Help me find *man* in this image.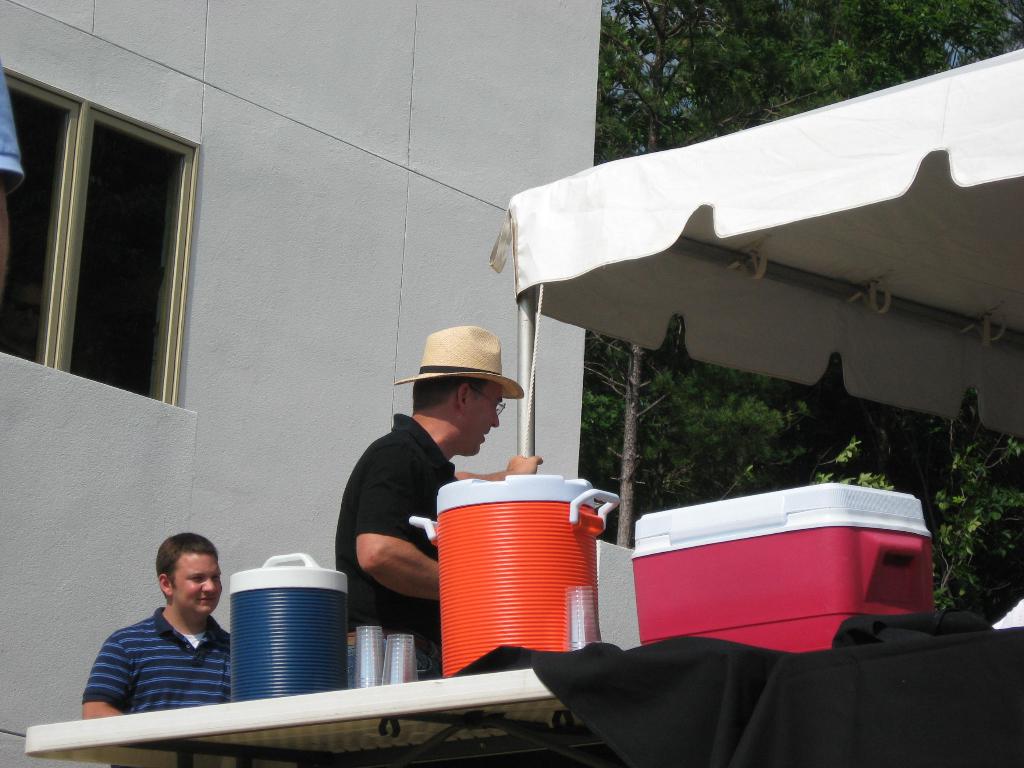
Found it: x1=77, y1=552, x2=257, y2=728.
